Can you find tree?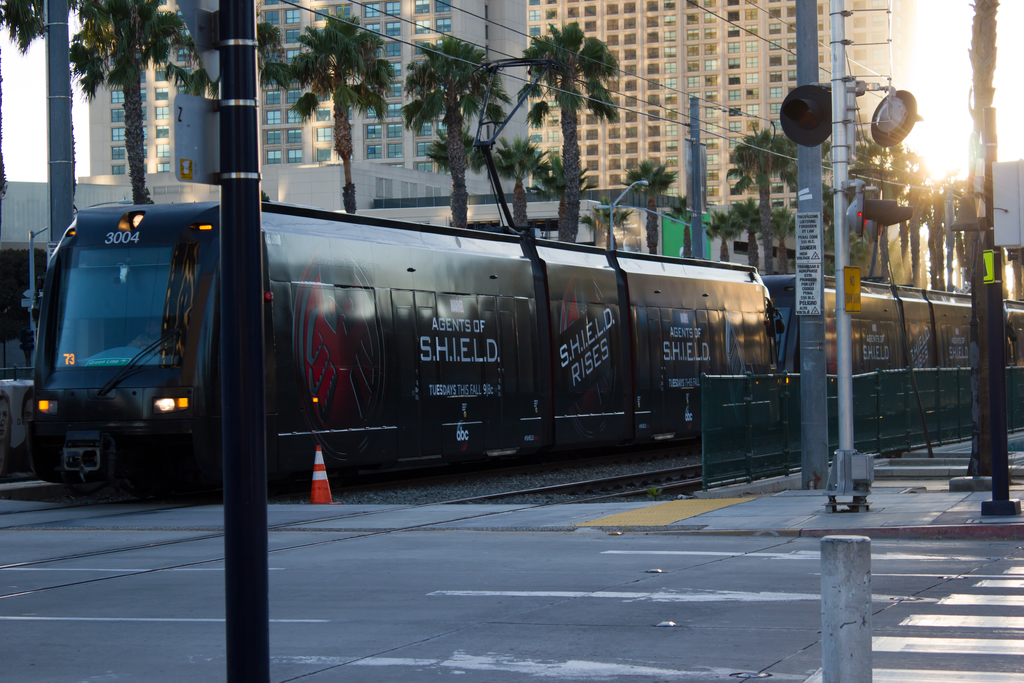
Yes, bounding box: Rect(424, 123, 492, 231).
